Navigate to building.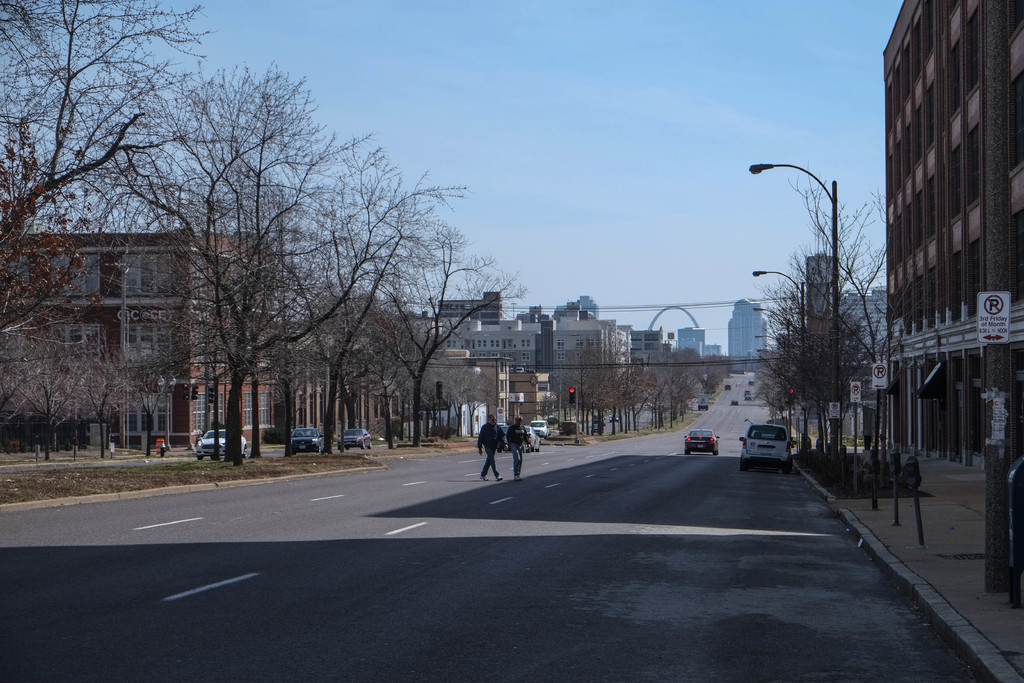
Navigation target: <bbox>410, 314, 628, 372</bbox>.
